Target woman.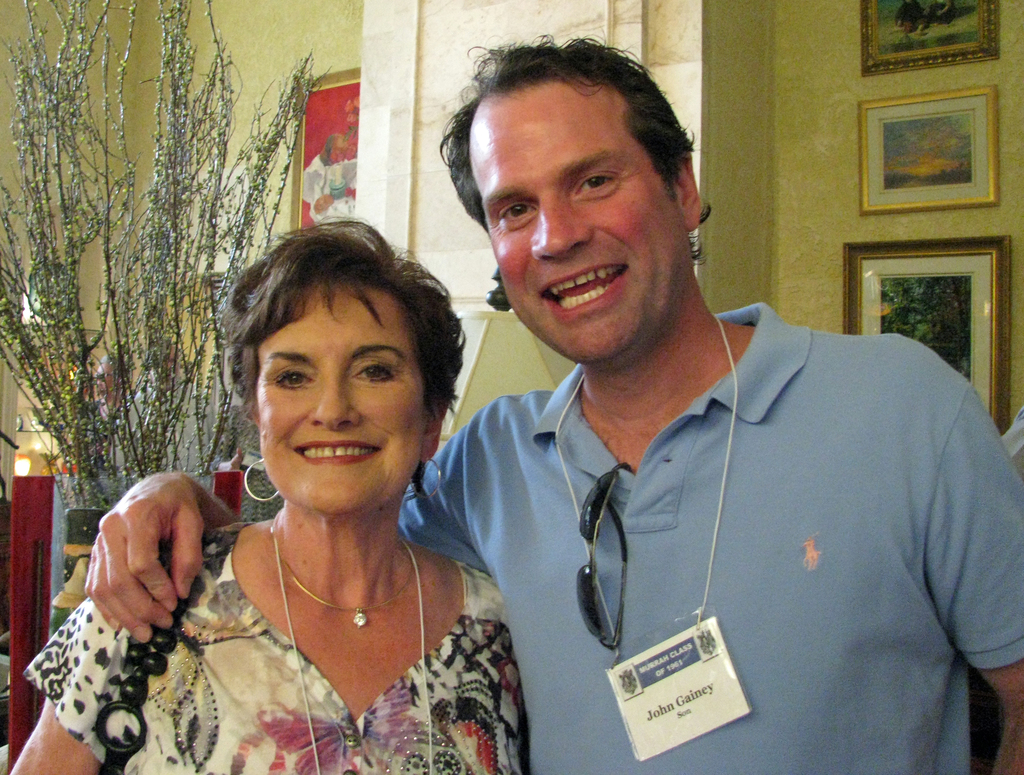
Target region: crop(10, 220, 531, 774).
